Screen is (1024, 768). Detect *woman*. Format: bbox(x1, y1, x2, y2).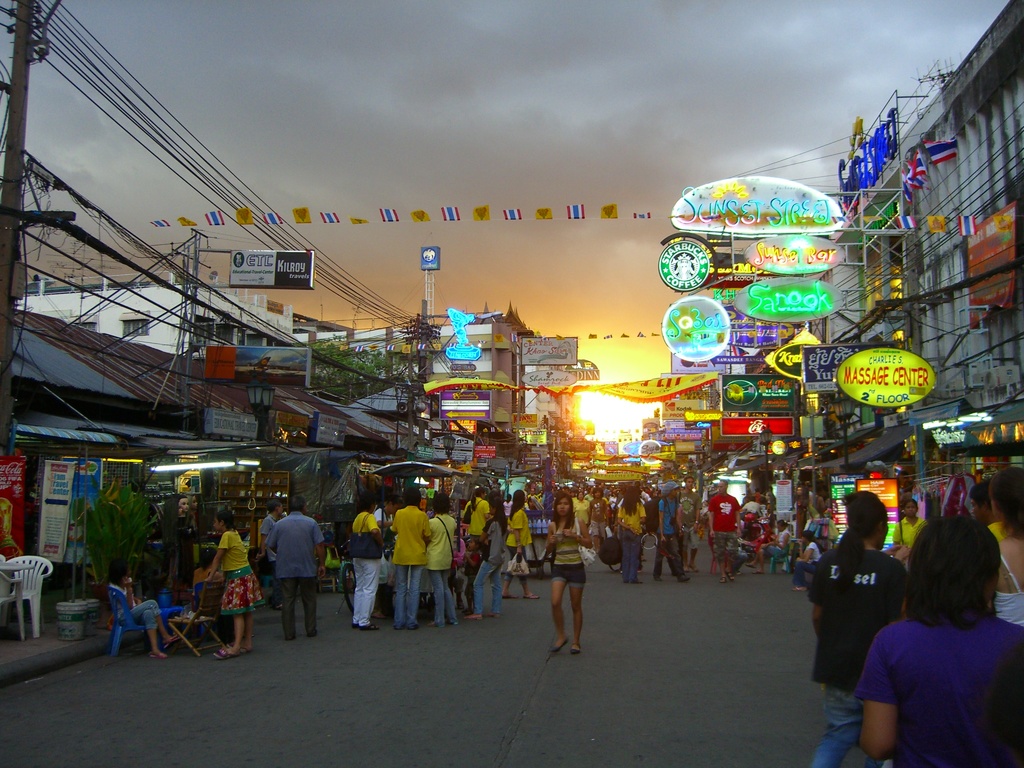
bbox(546, 491, 595, 652).
